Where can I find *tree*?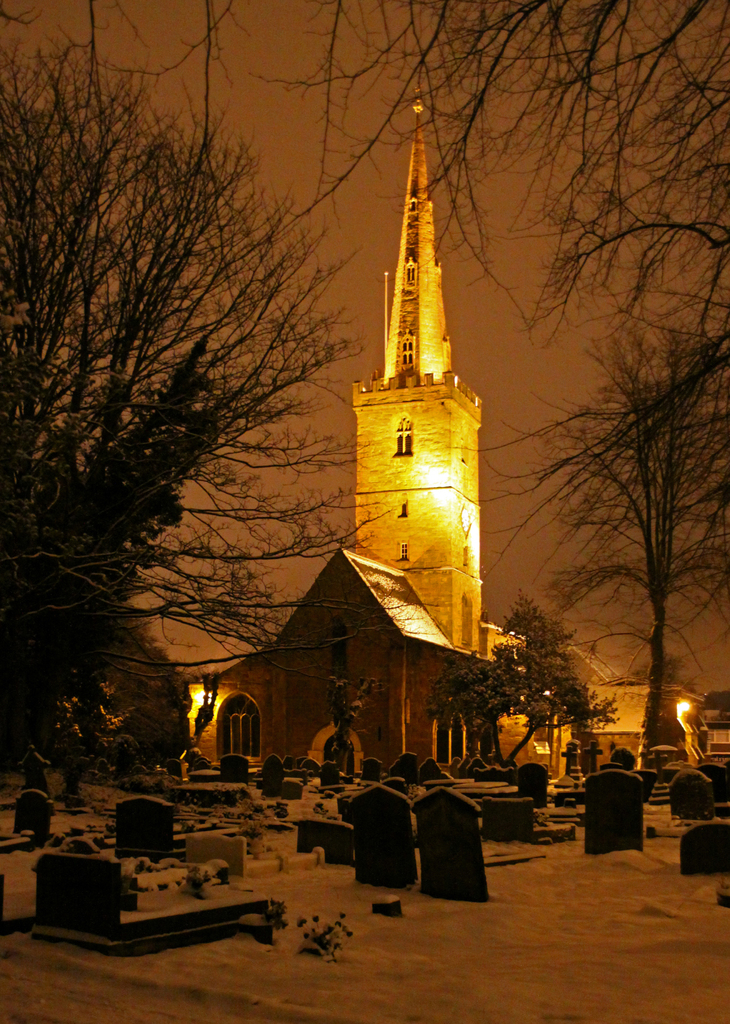
You can find it at {"left": 357, "top": 1, "right": 729, "bottom": 765}.
